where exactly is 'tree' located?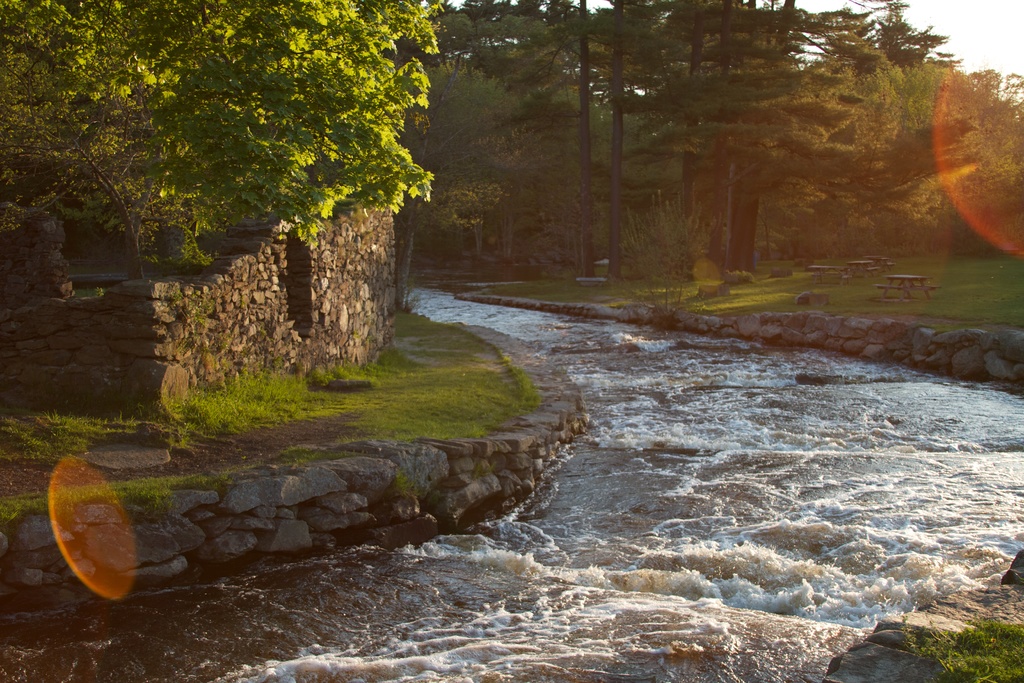
Its bounding box is 598/0/648/286.
